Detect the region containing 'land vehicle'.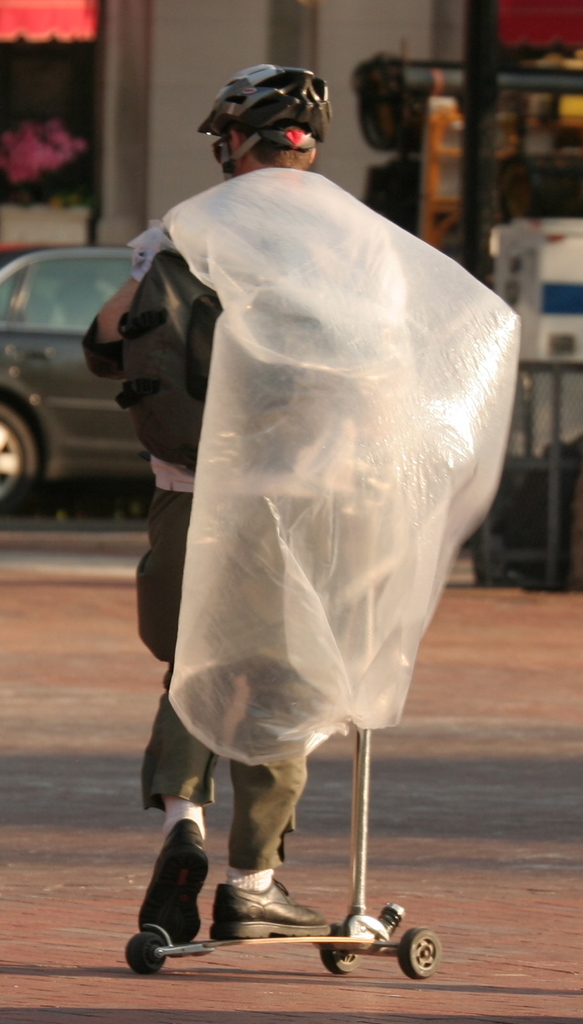
0, 217, 135, 503.
